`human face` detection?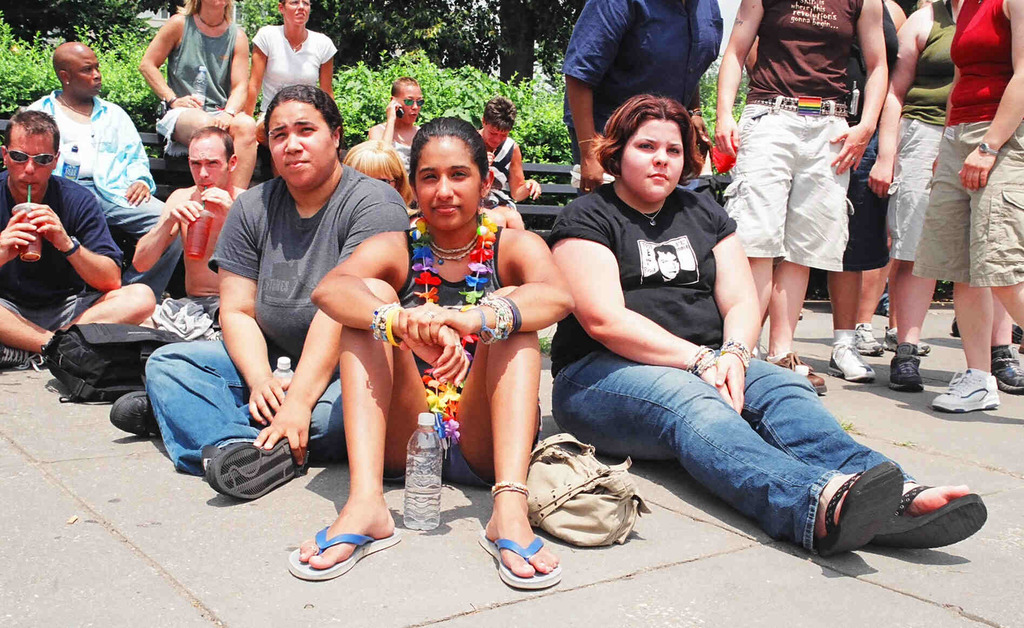
[399, 85, 422, 121]
